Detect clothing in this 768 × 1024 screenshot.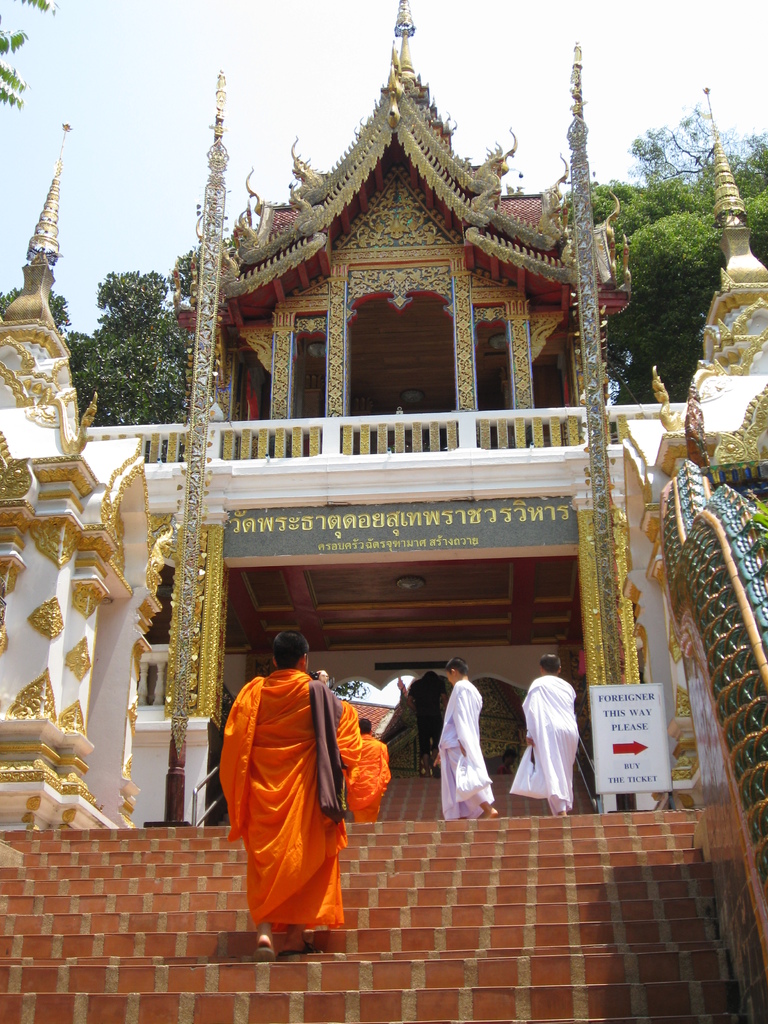
Detection: left=436, top=678, right=492, bottom=816.
